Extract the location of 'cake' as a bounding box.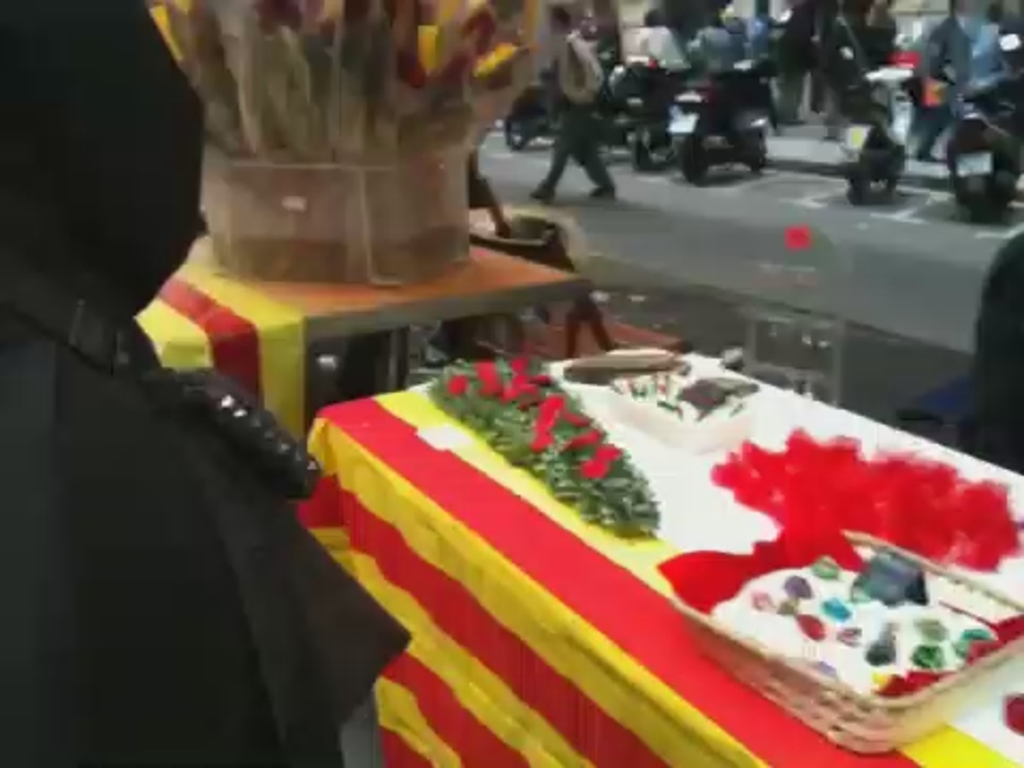
box(678, 548, 1022, 732).
